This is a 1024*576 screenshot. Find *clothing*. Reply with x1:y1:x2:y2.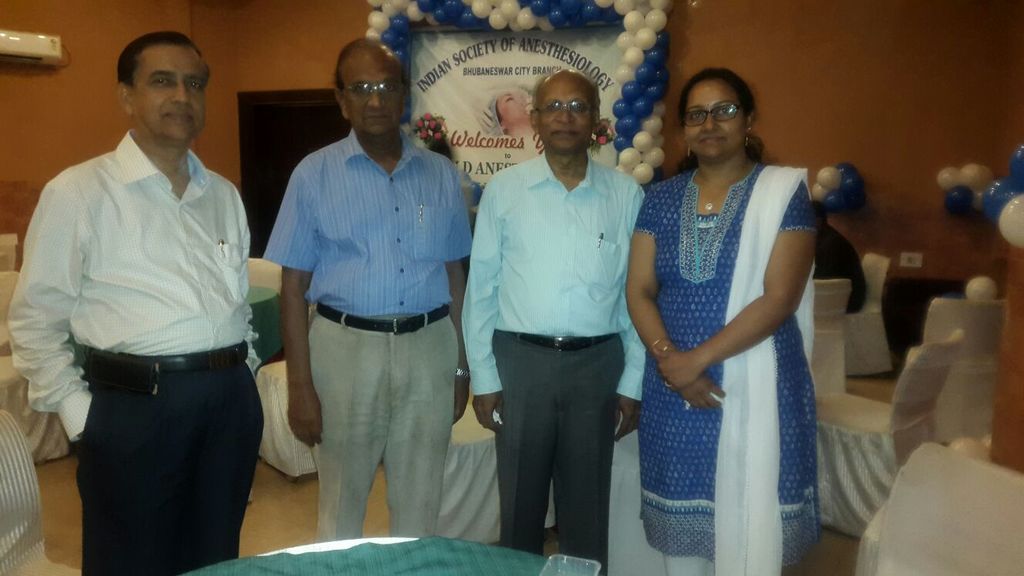
452:153:638:575.
